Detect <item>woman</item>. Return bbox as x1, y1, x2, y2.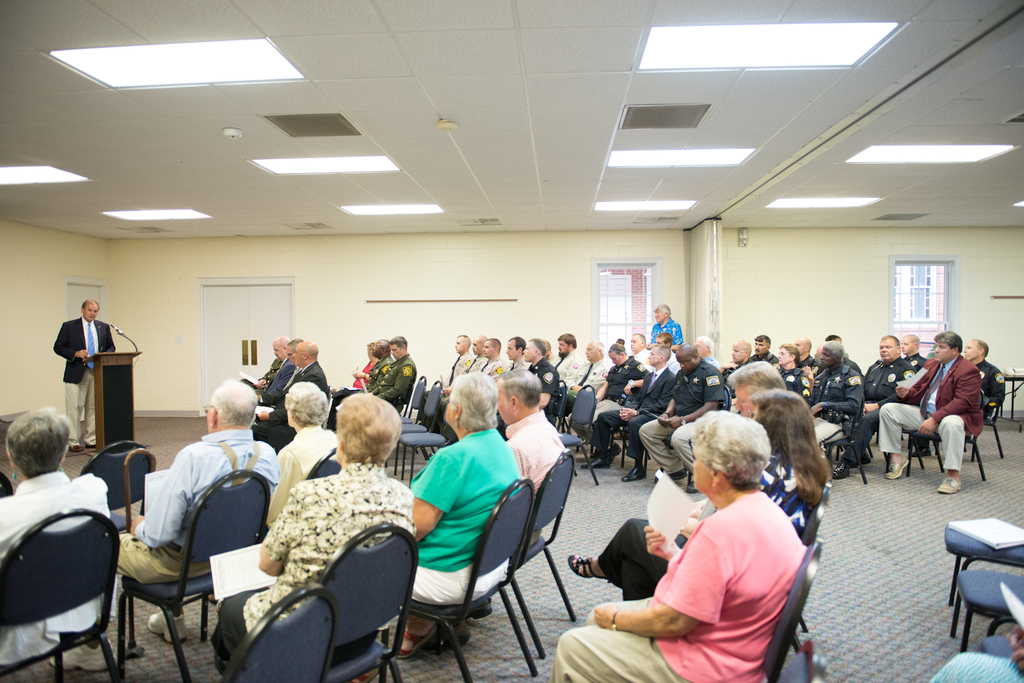
266, 376, 337, 524.
